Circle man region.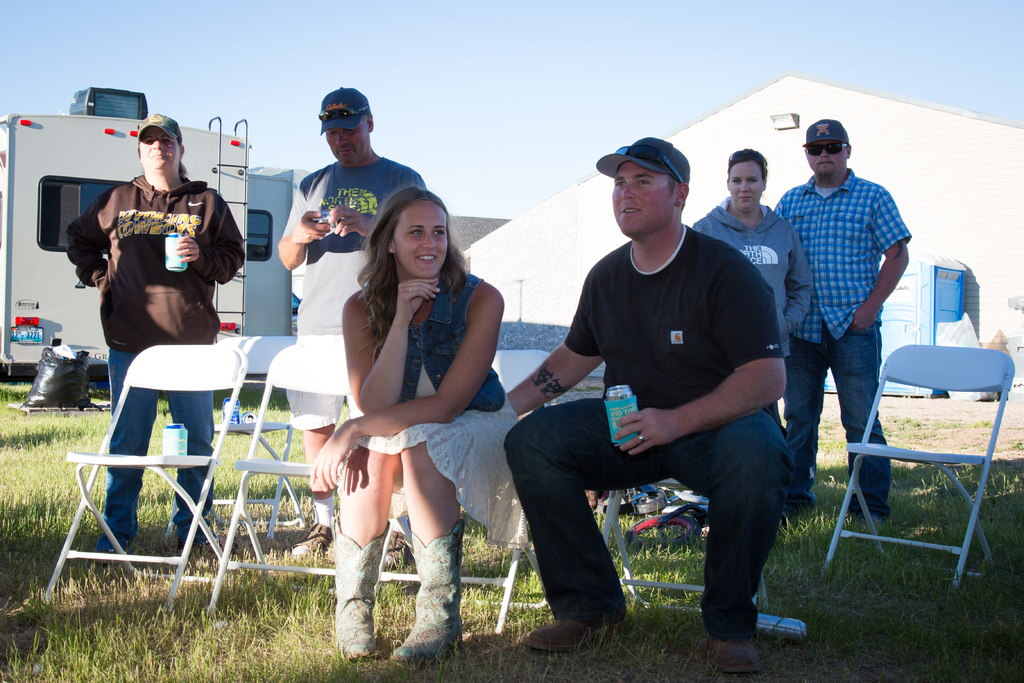
Region: <region>517, 156, 819, 644</region>.
